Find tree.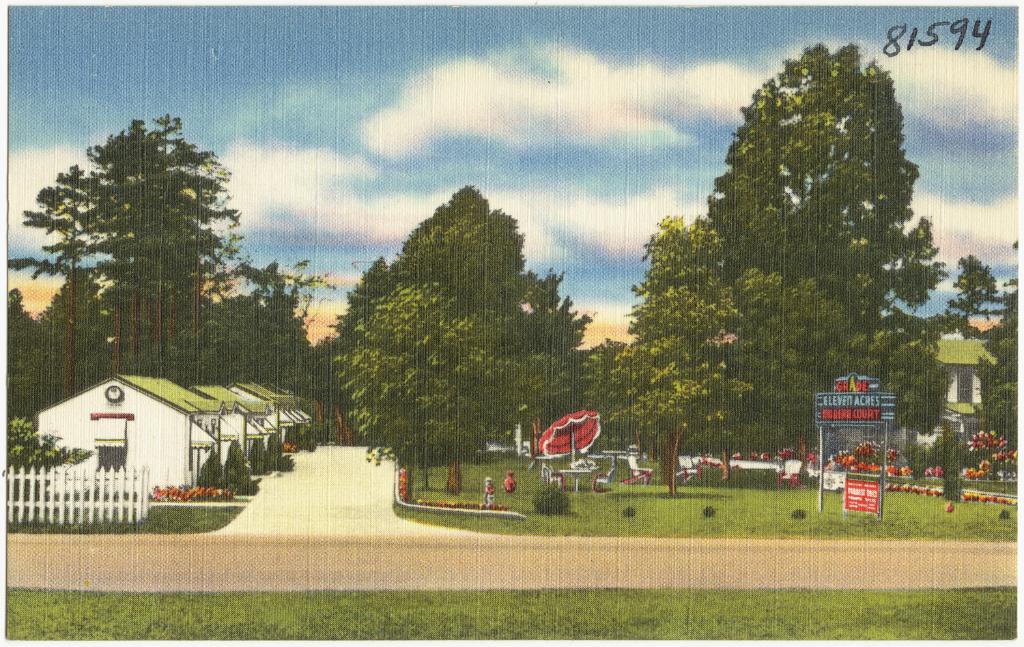
939:213:1023:481.
